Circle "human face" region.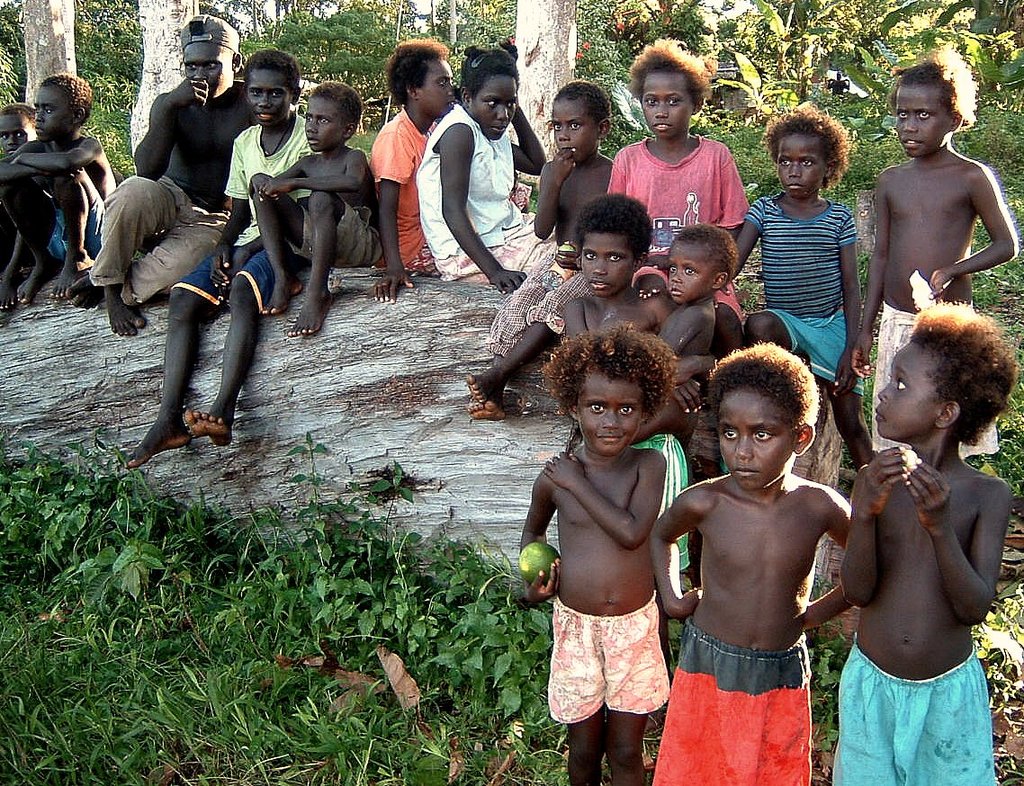
Region: rect(578, 235, 636, 299).
